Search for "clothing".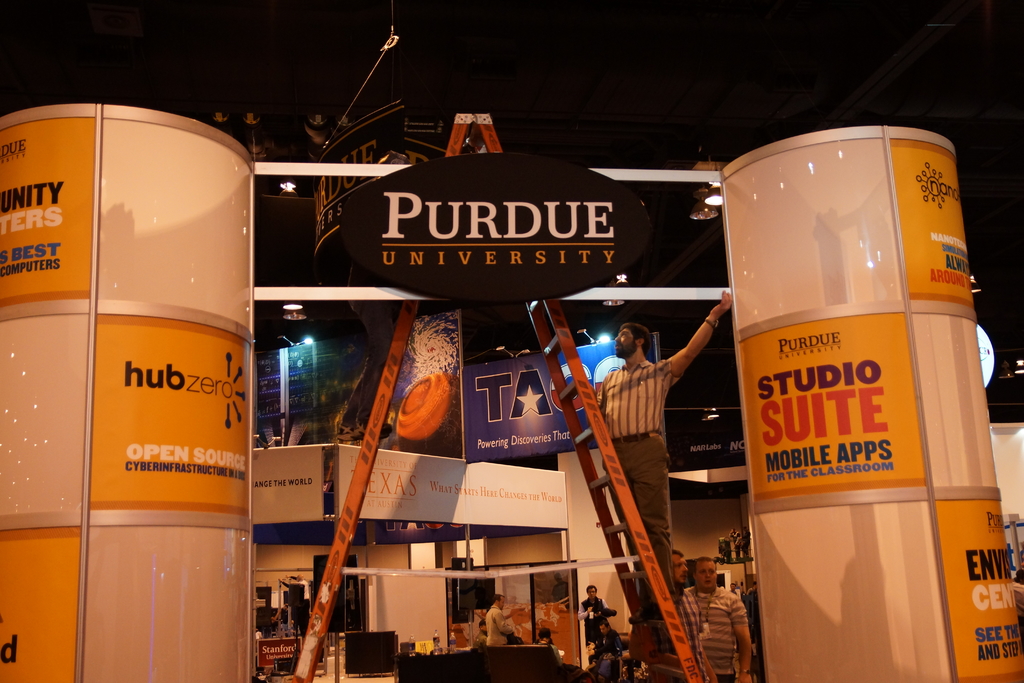
Found at 676,584,749,680.
